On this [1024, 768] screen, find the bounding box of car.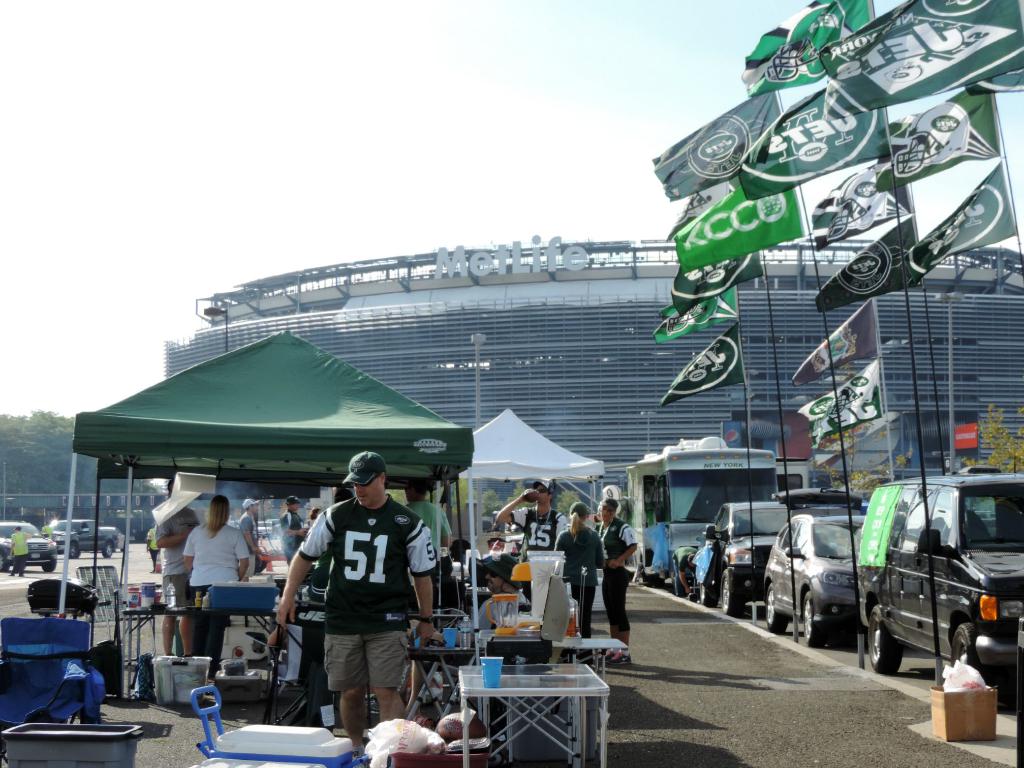
Bounding box: pyautogui.locateOnScreen(854, 470, 1023, 674).
